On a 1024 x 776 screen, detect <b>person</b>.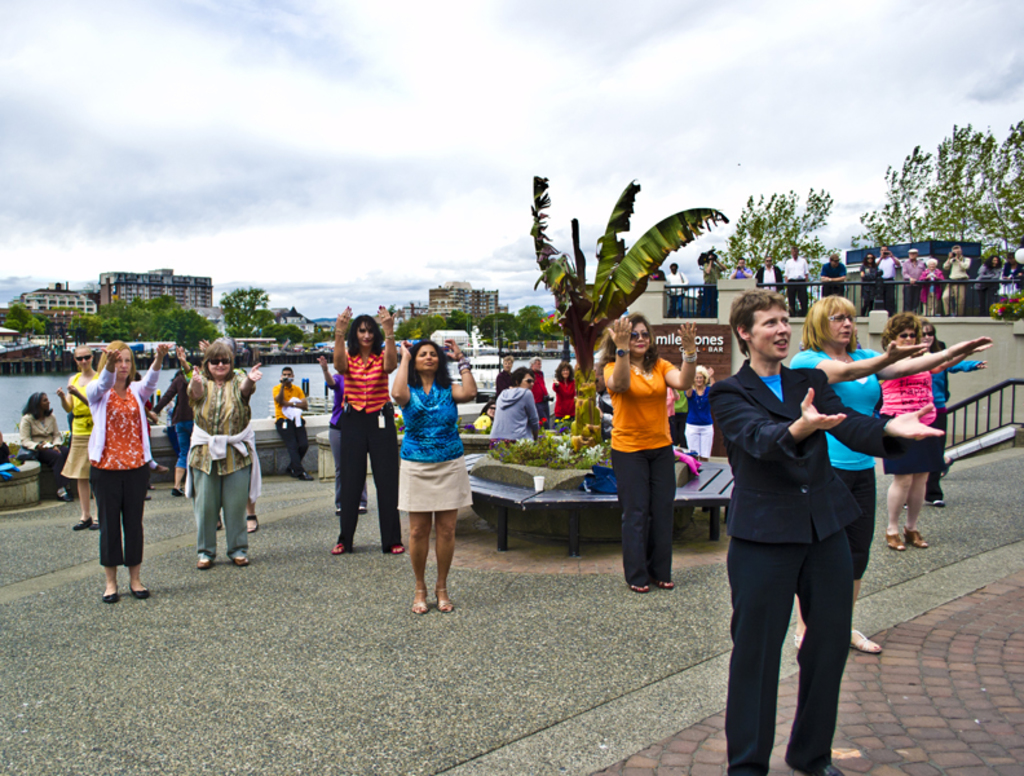
{"x1": 661, "y1": 259, "x2": 688, "y2": 323}.
